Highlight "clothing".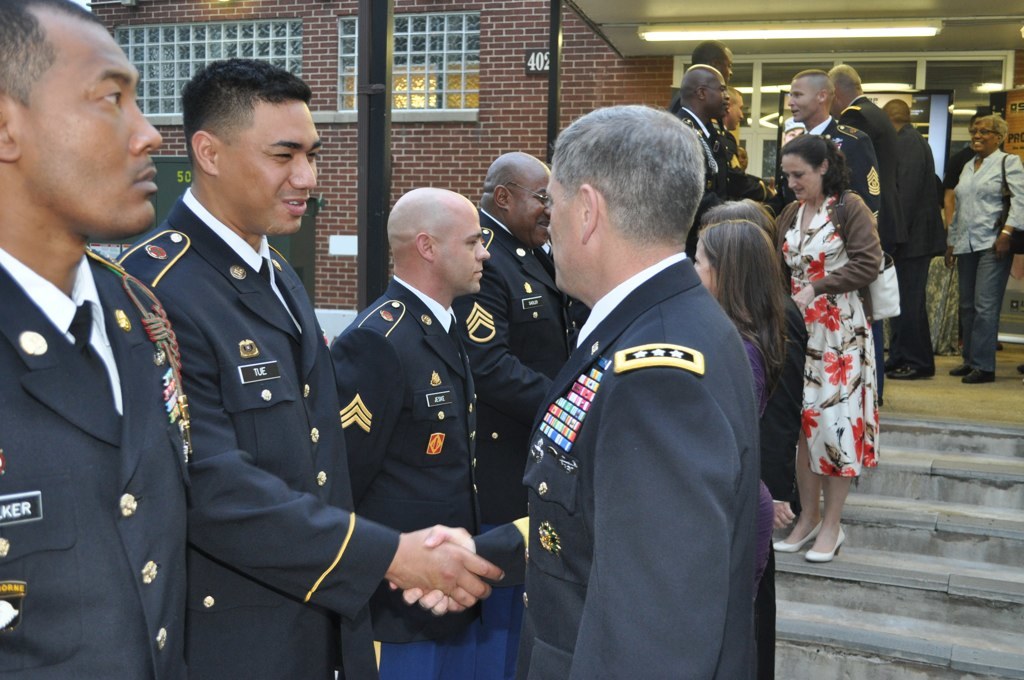
Highlighted region: box=[0, 247, 198, 679].
